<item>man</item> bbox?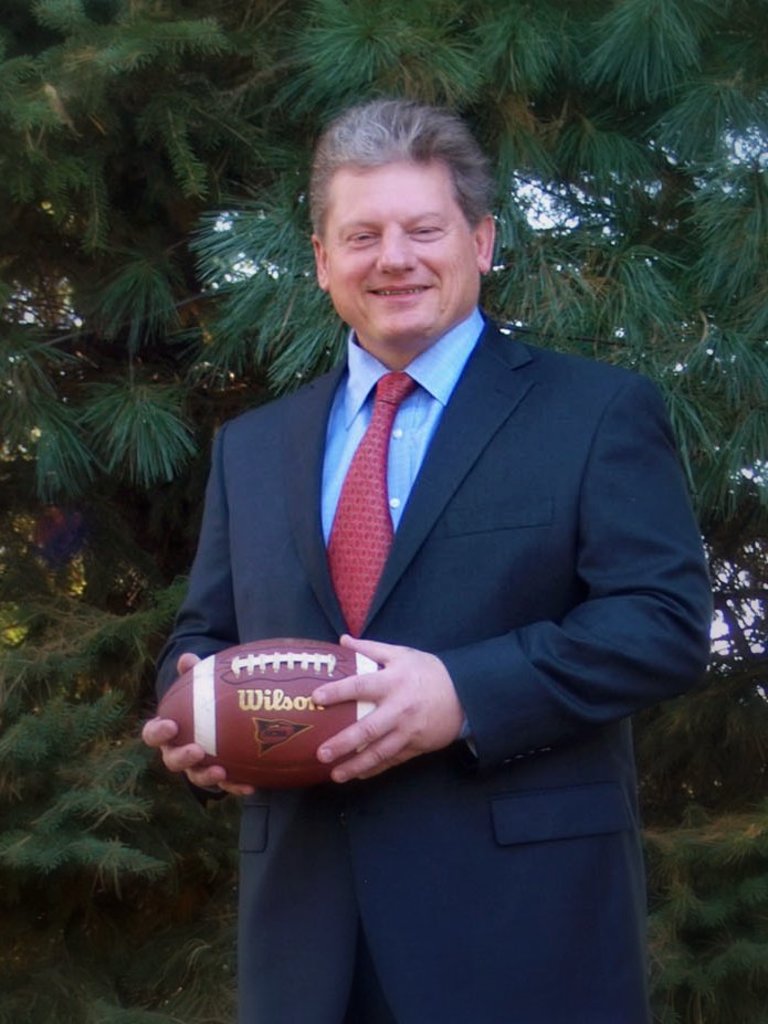
bbox=[147, 97, 709, 961]
